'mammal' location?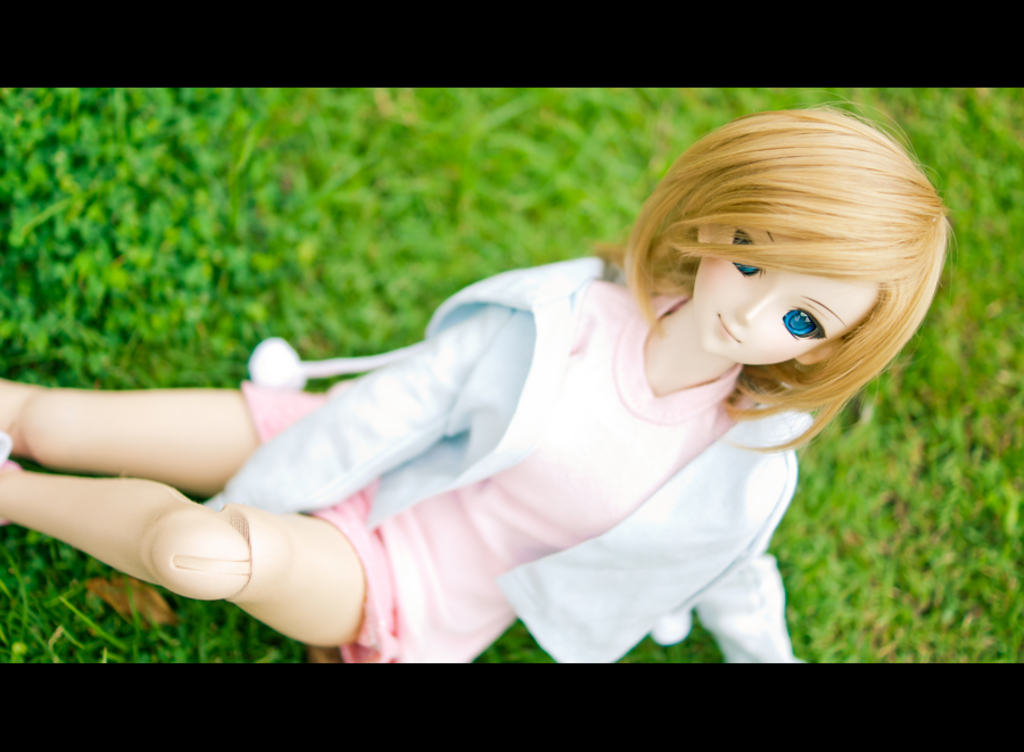
<region>1, 109, 950, 661</region>
